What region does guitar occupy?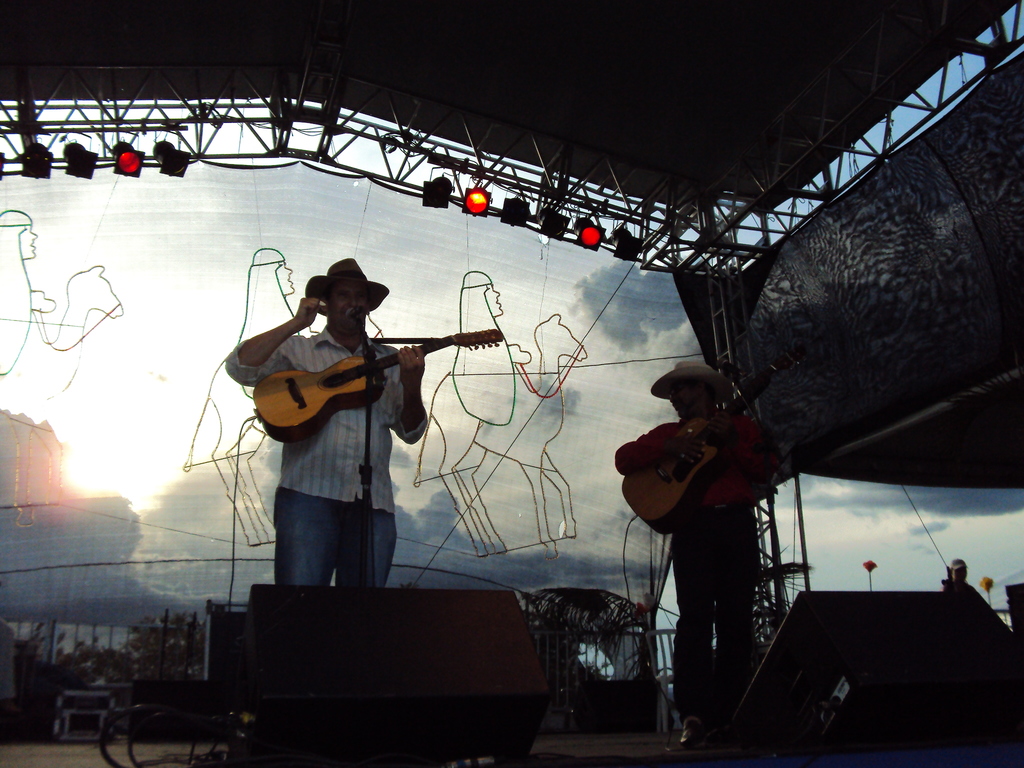
box(598, 349, 808, 543).
